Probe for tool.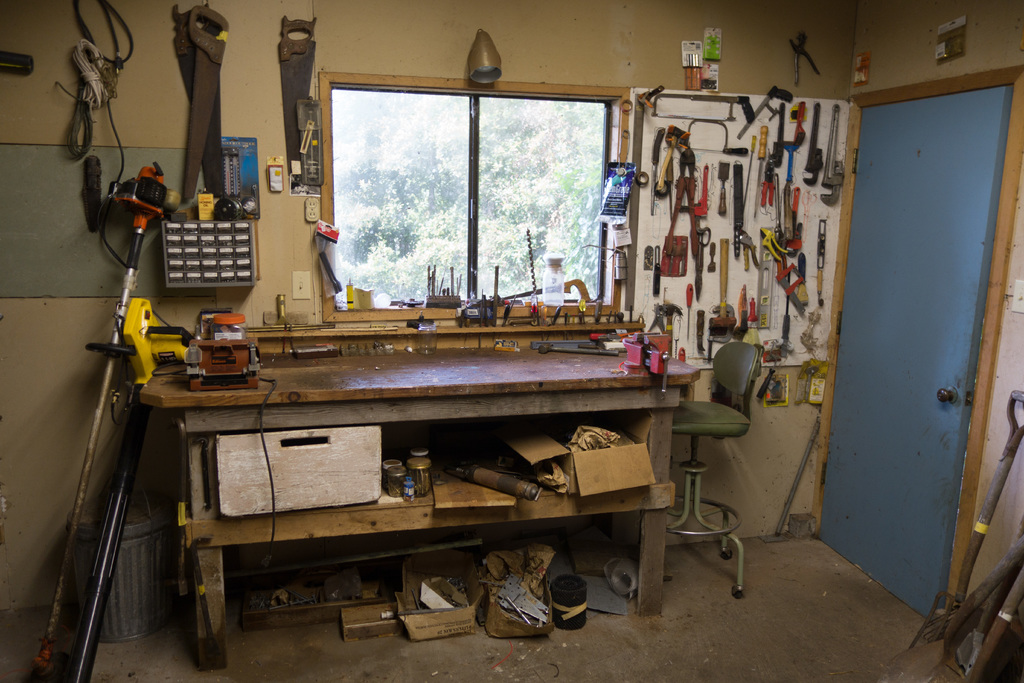
Probe result: (x1=714, y1=238, x2=730, y2=339).
